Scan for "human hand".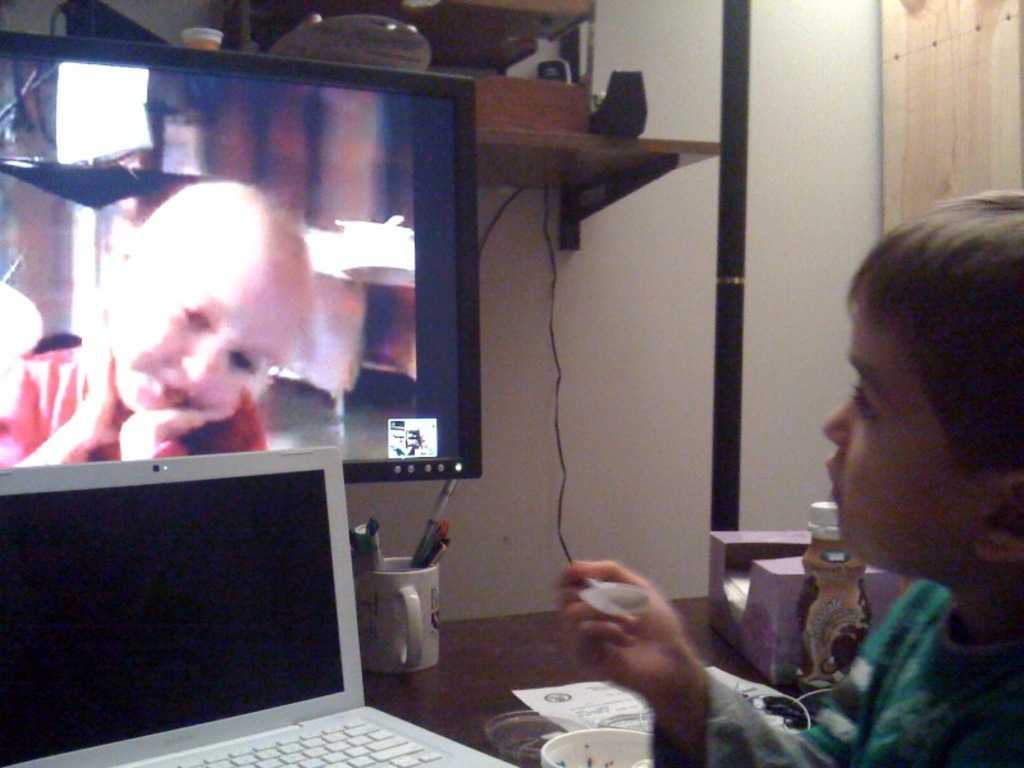
Scan result: <box>65,305,132,449</box>.
